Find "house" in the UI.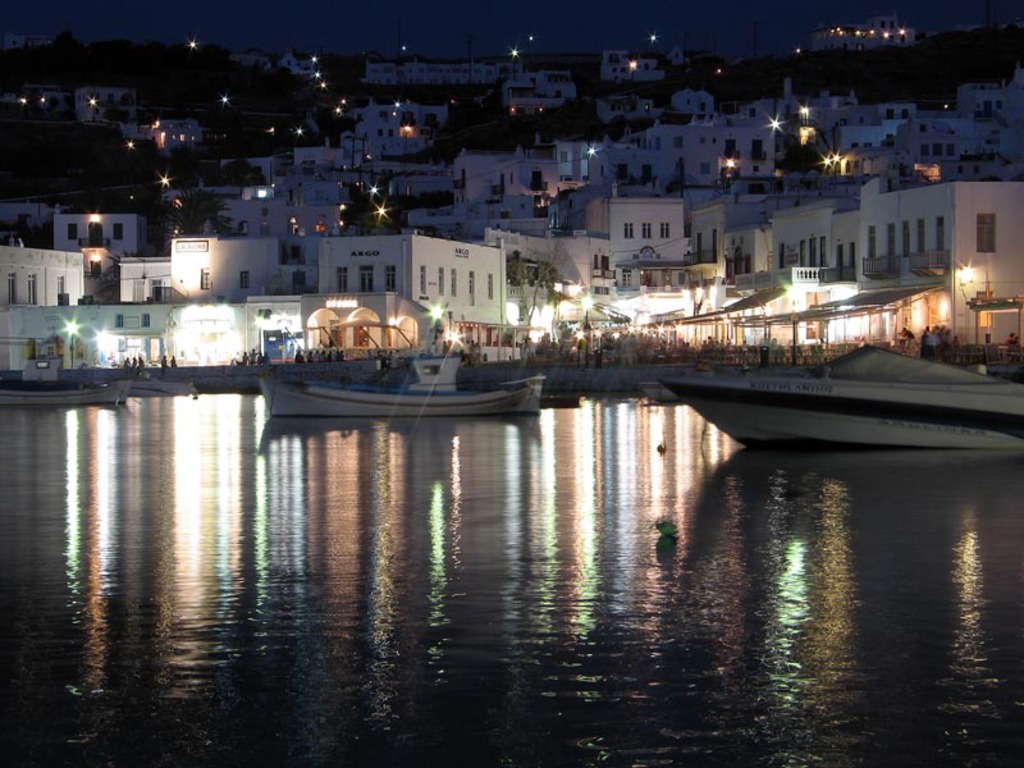
UI element at 234/180/344/268.
